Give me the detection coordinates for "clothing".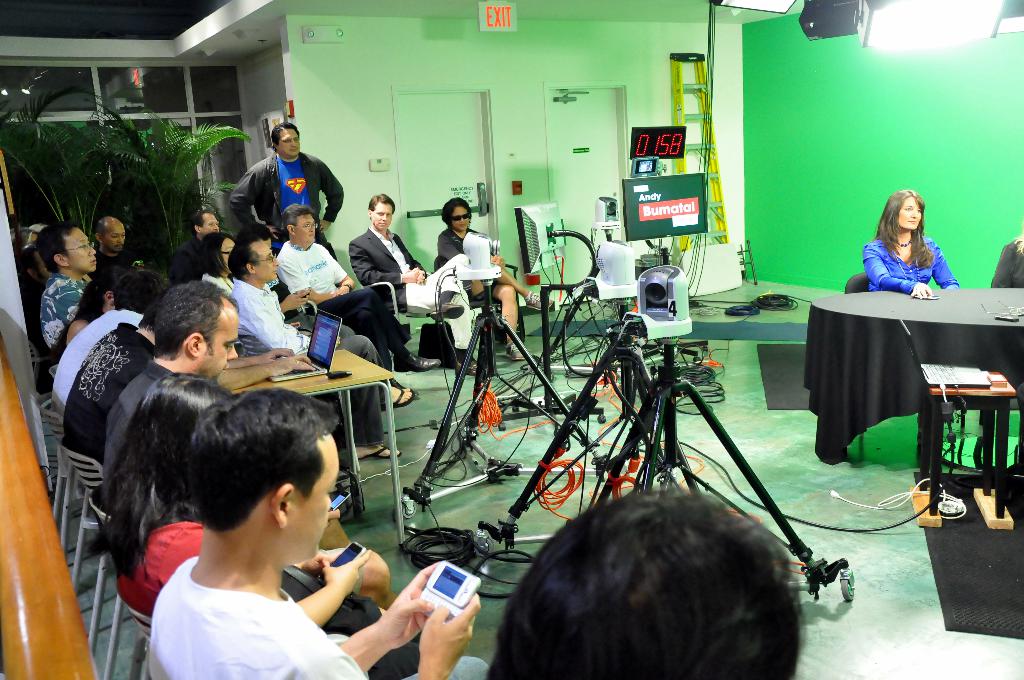
bbox=(90, 346, 141, 499).
